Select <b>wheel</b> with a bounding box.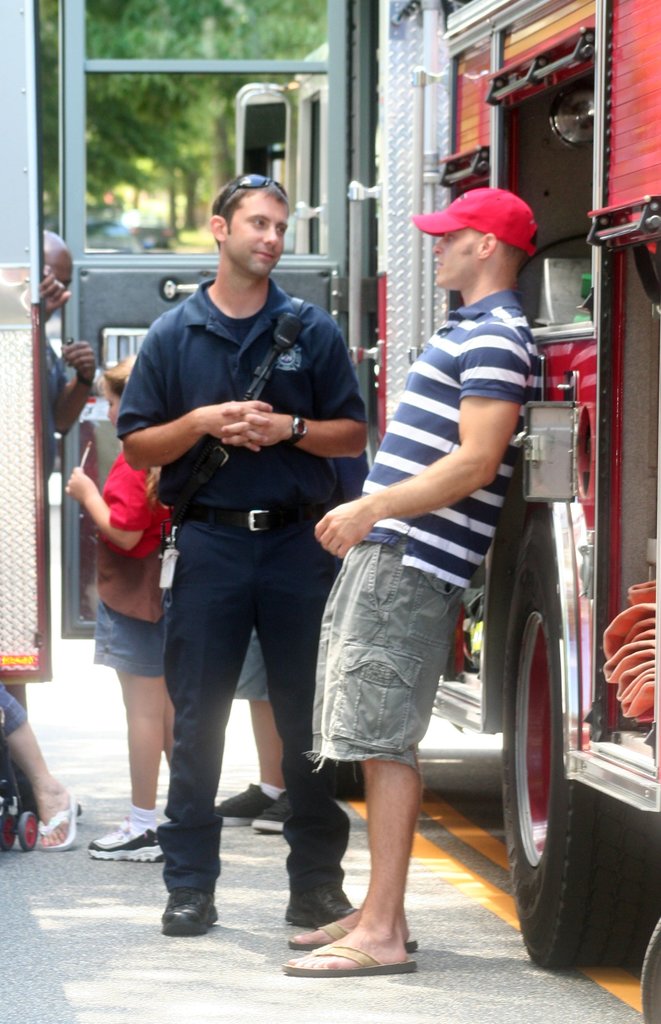
<region>498, 504, 660, 976</region>.
